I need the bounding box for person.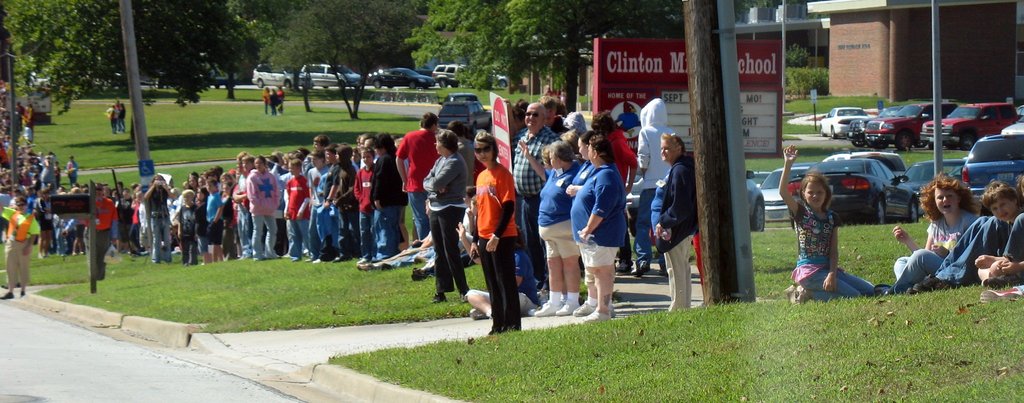
Here it is: box=[648, 133, 700, 311].
